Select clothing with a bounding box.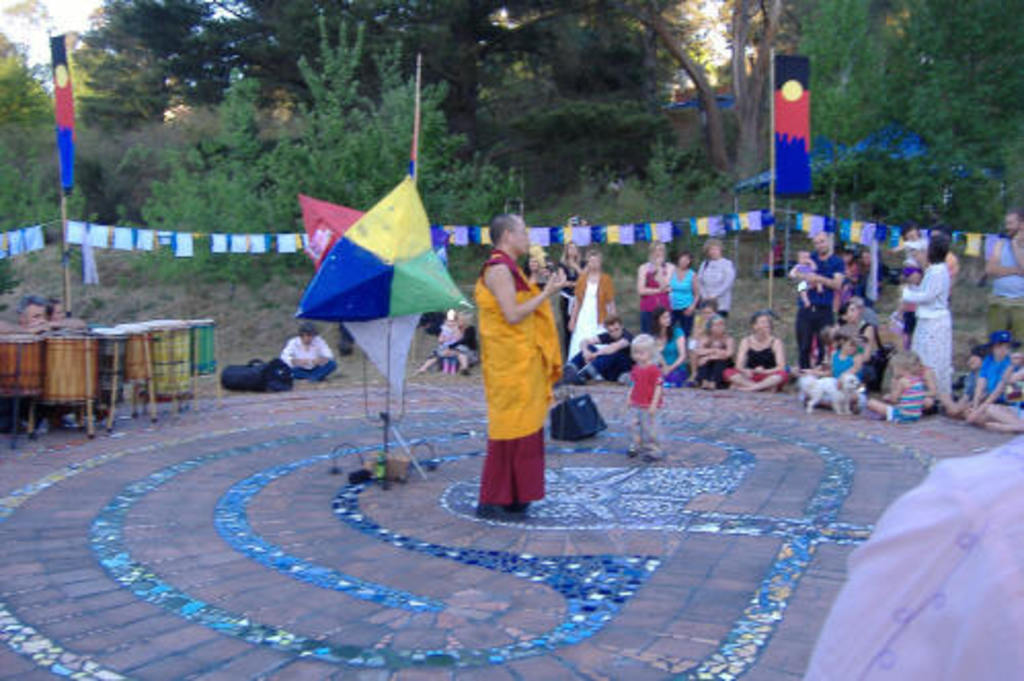
977, 353, 1012, 404.
